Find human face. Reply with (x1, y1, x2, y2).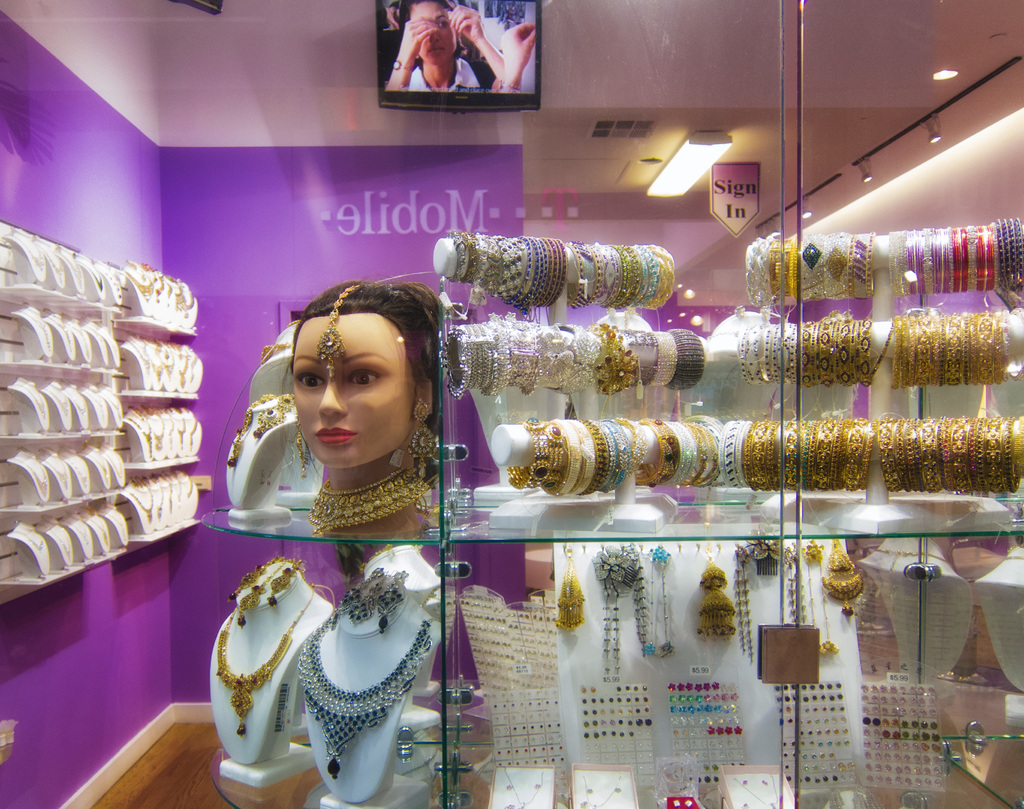
(289, 315, 398, 457).
